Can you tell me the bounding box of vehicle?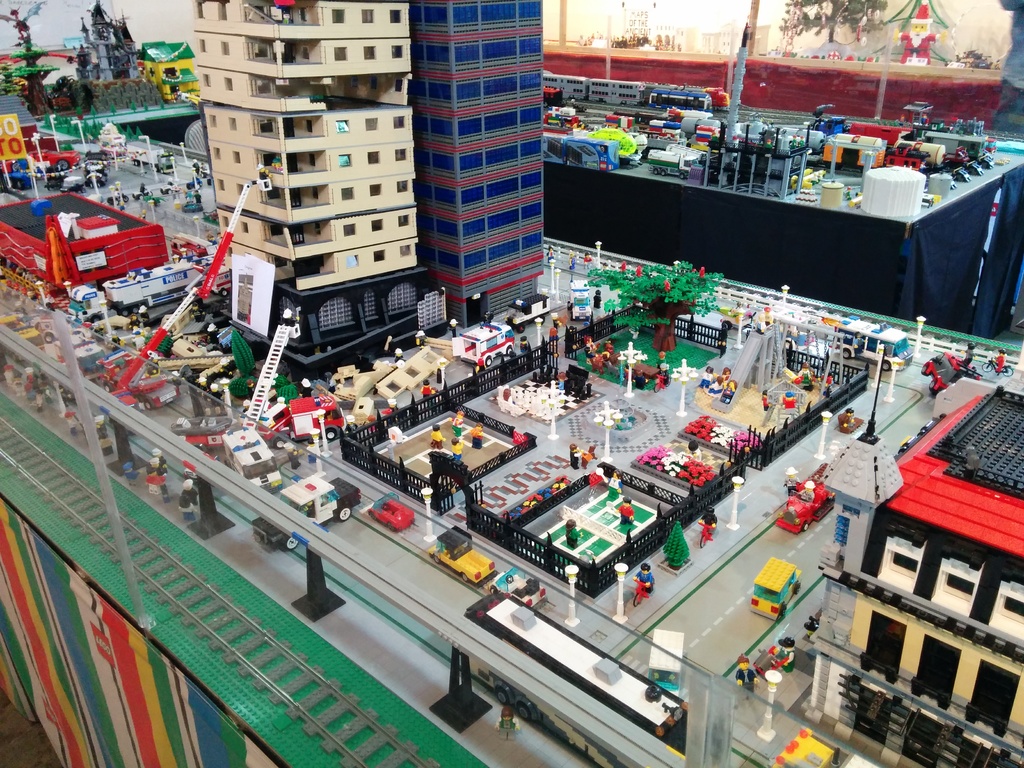
bbox=[568, 278, 594, 321].
